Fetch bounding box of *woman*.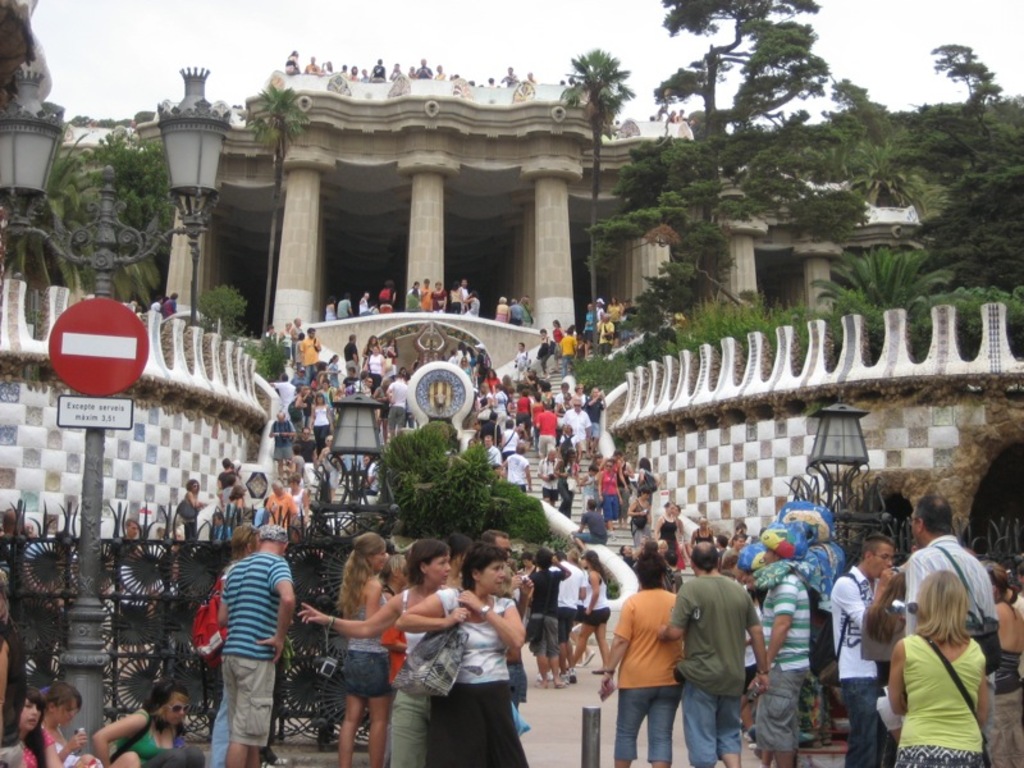
Bbox: Rect(431, 279, 447, 310).
